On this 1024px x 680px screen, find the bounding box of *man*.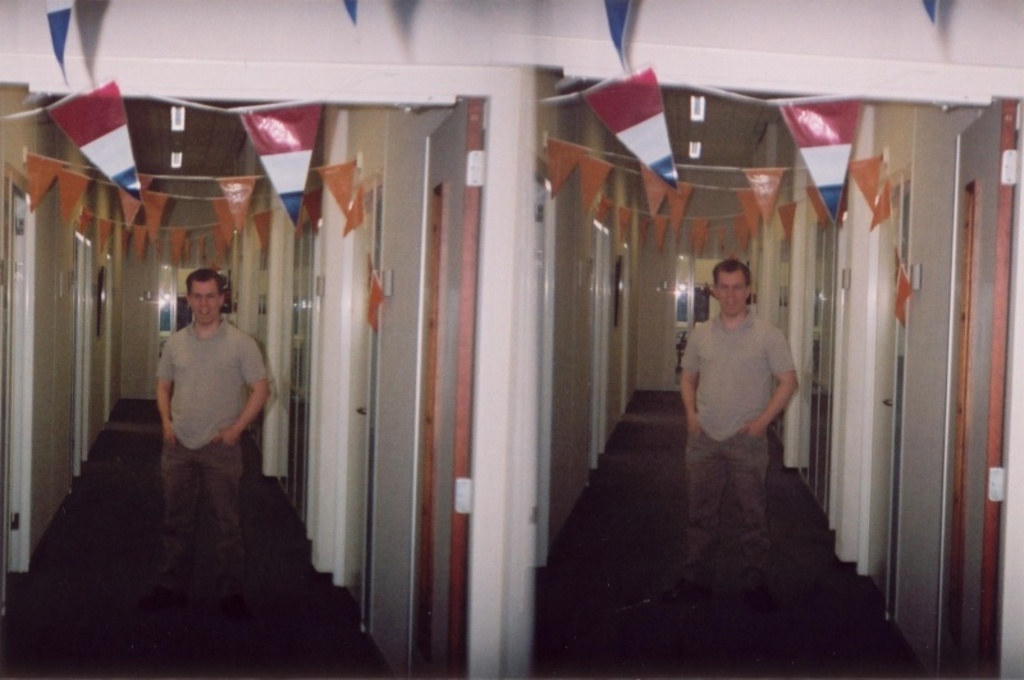
Bounding box: (x1=671, y1=239, x2=827, y2=565).
